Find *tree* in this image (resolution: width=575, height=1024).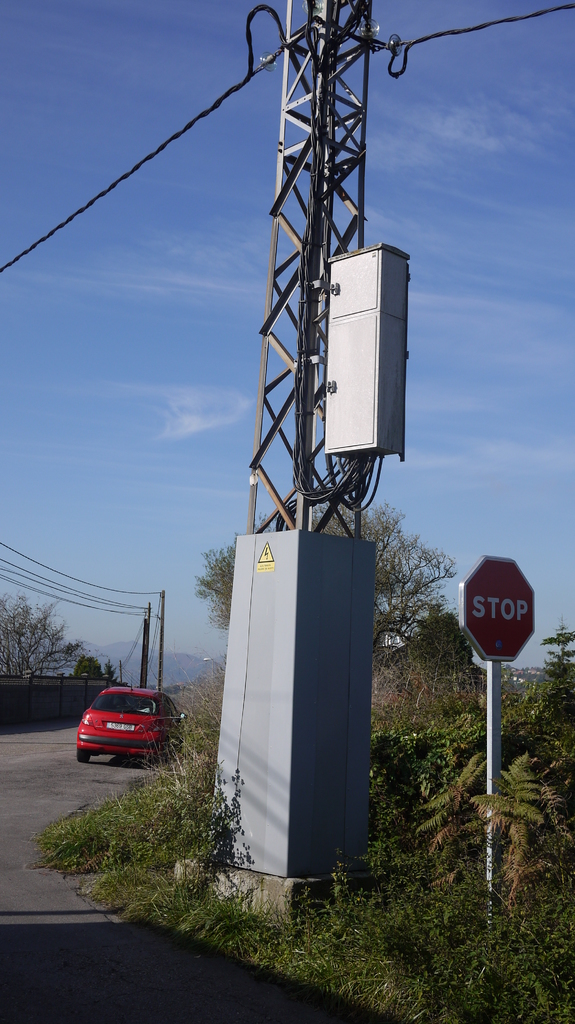
[x1=0, y1=593, x2=81, y2=679].
